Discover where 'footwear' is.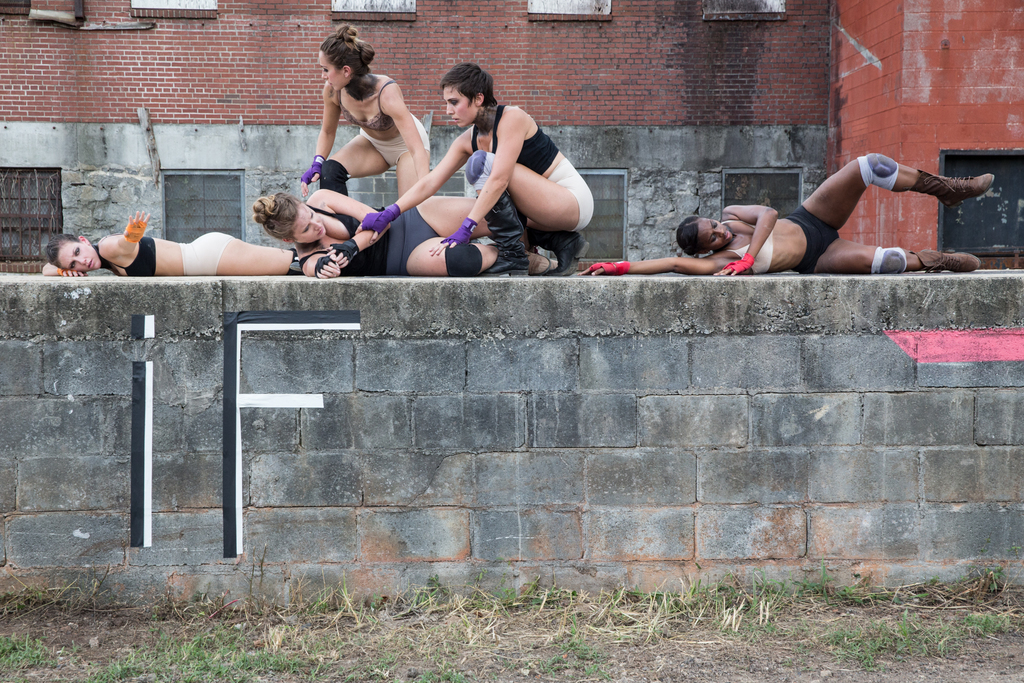
Discovered at <box>911,248,983,277</box>.
